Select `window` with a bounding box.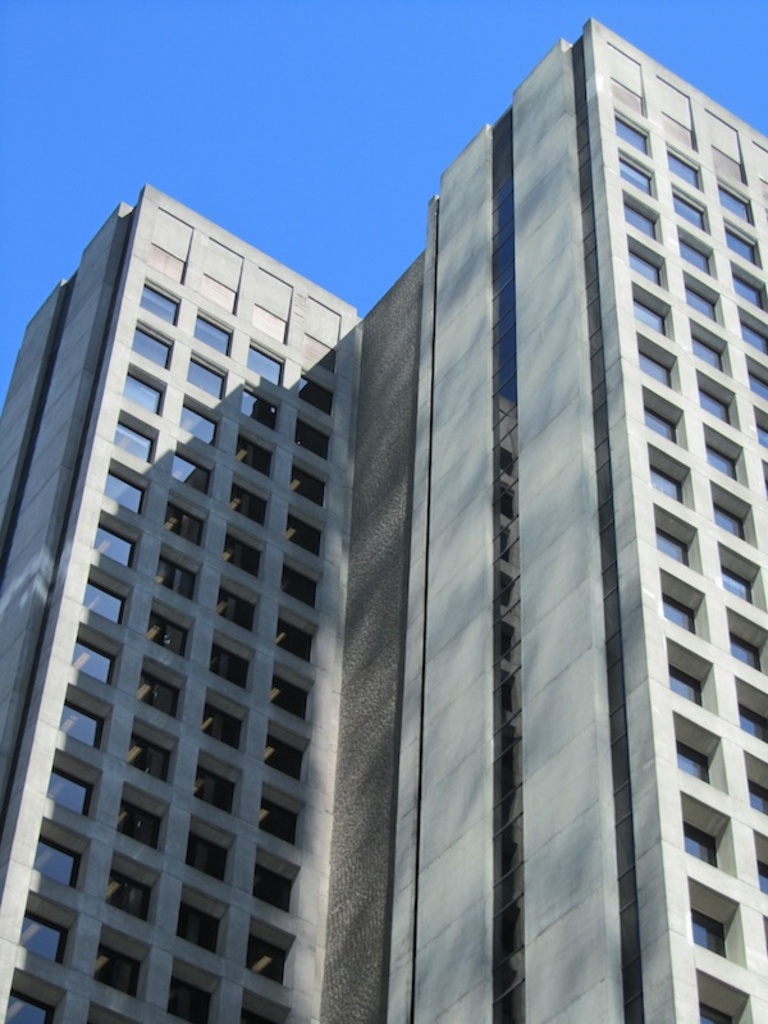
{"left": 93, "top": 937, "right": 150, "bottom": 995}.
